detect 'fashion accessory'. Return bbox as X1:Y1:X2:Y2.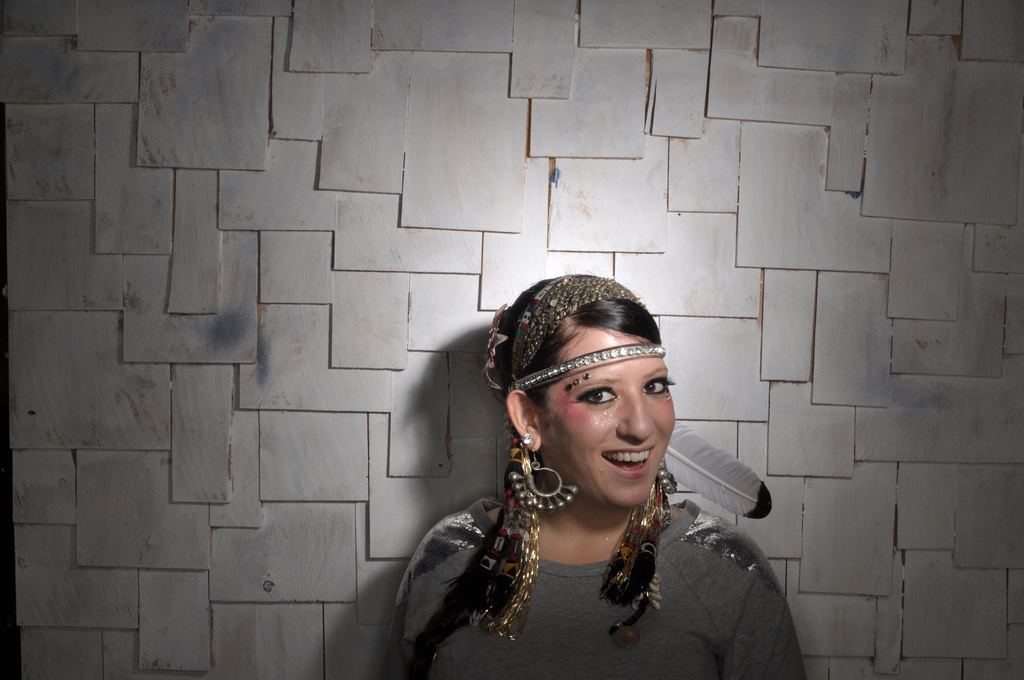
478:302:511:395.
